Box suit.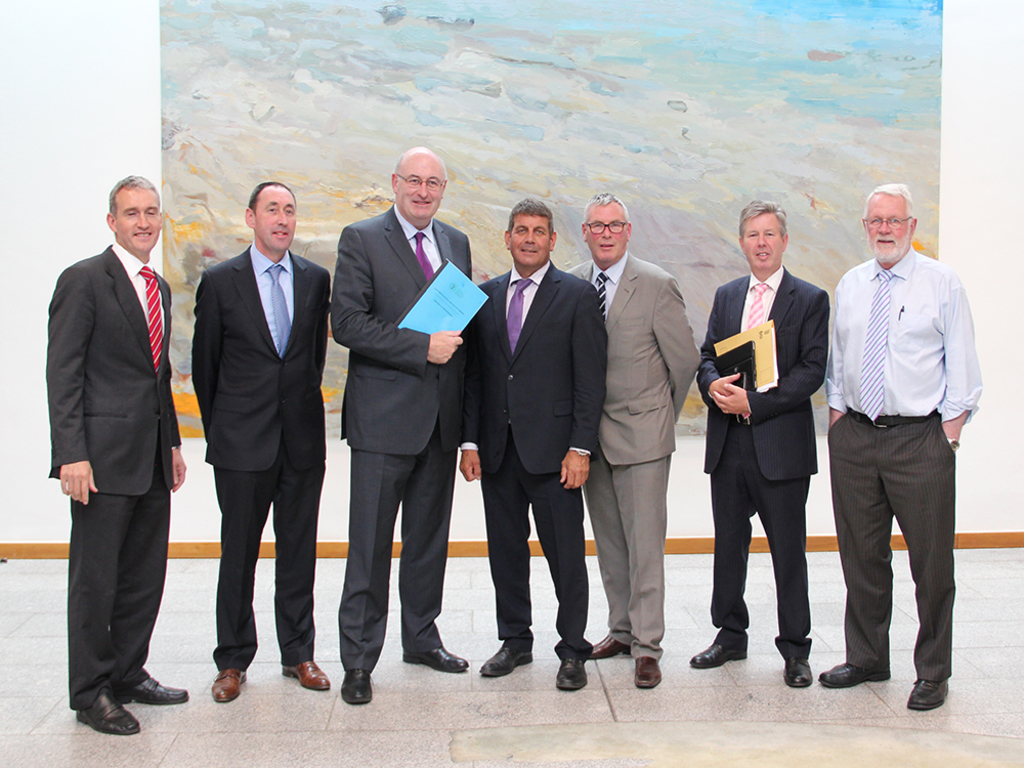
<box>695,262,833,659</box>.
